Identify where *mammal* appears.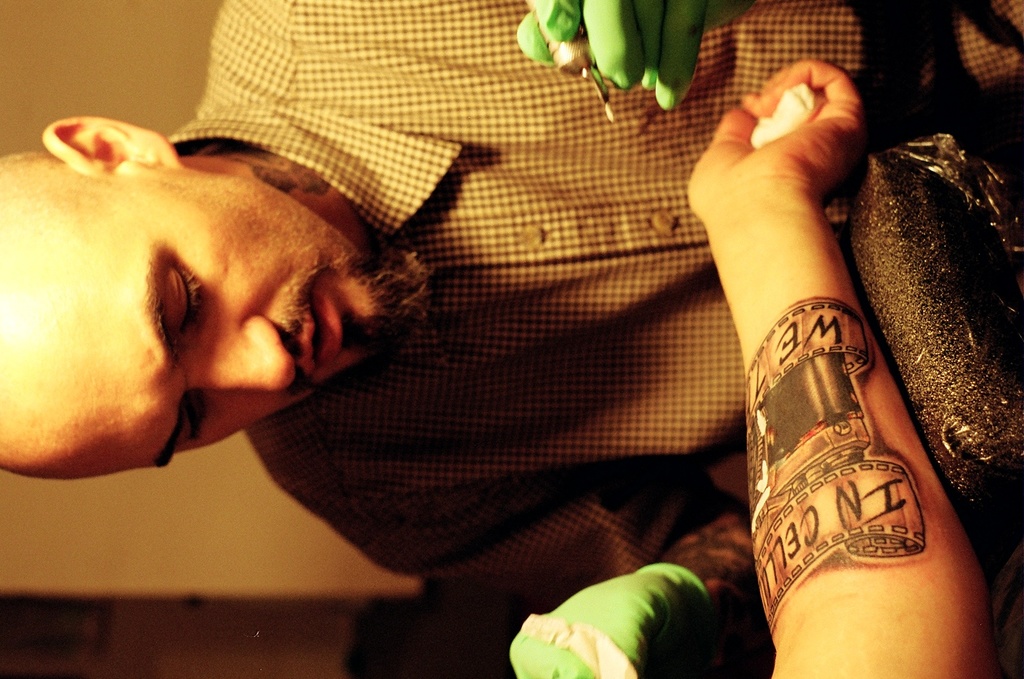
Appears at [x1=686, y1=56, x2=1003, y2=678].
